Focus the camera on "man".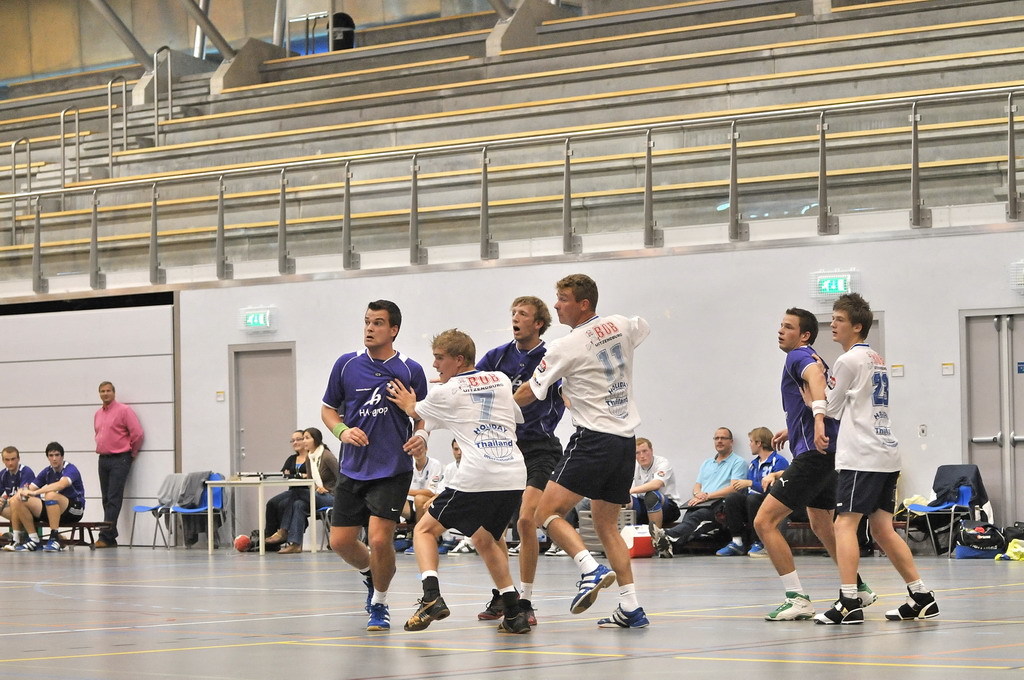
Focus region: <bbox>383, 321, 534, 641</bbox>.
